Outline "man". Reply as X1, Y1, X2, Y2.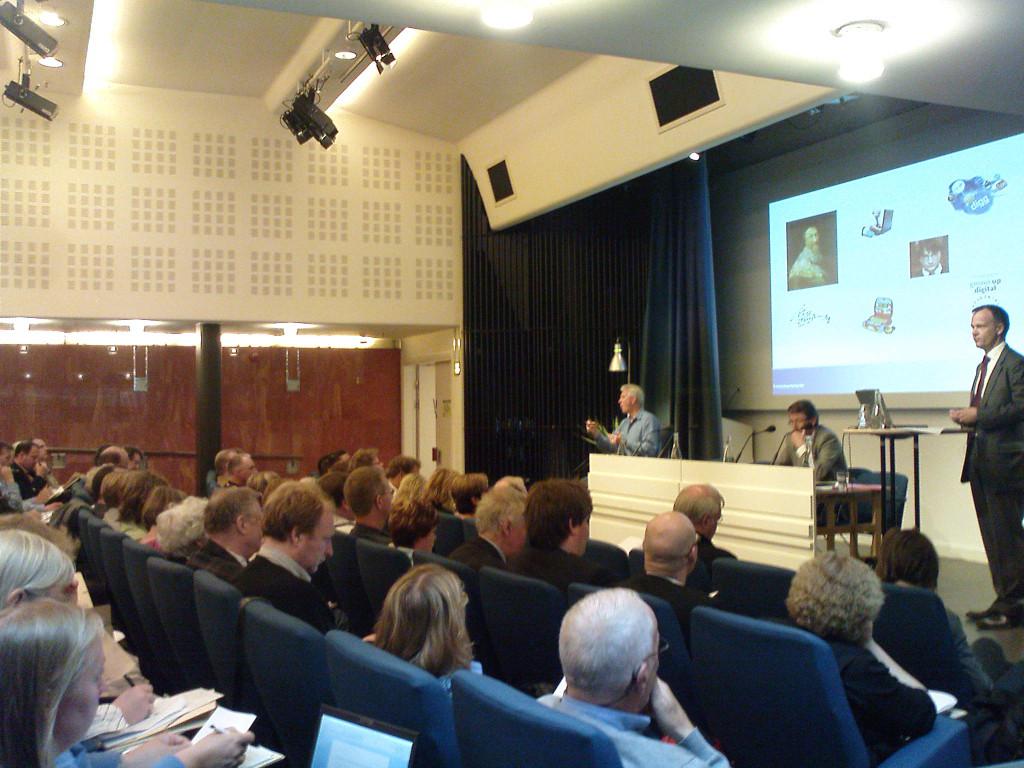
315, 469, 362, 534.
